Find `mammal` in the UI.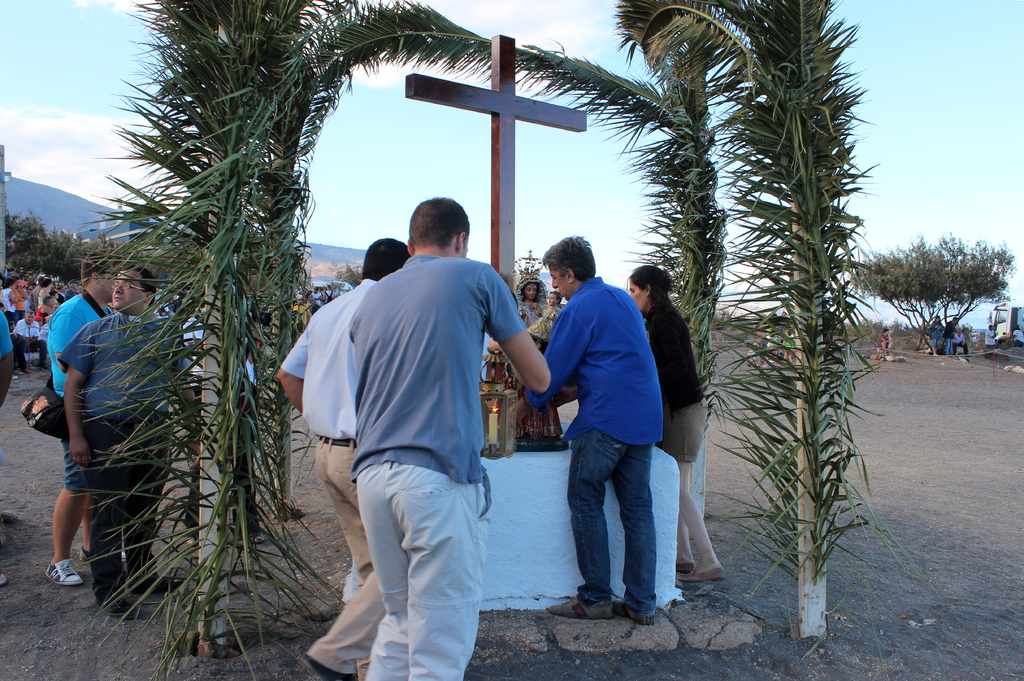
UI element at [943,317,956,358].
